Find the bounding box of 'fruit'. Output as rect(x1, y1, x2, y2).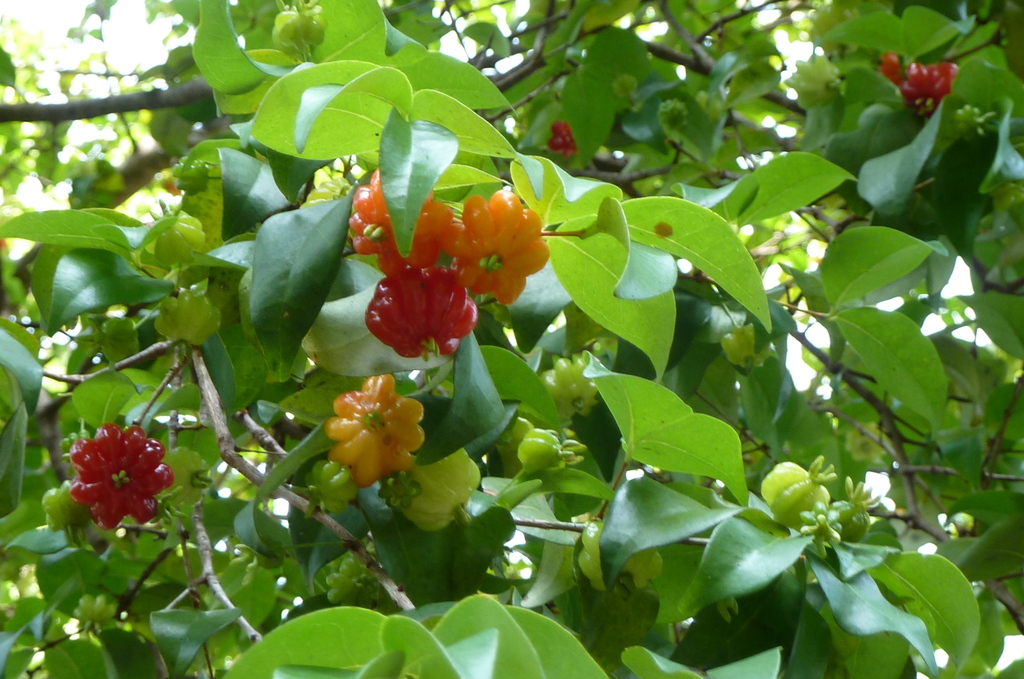
rect(458, 190, 550, 304).
